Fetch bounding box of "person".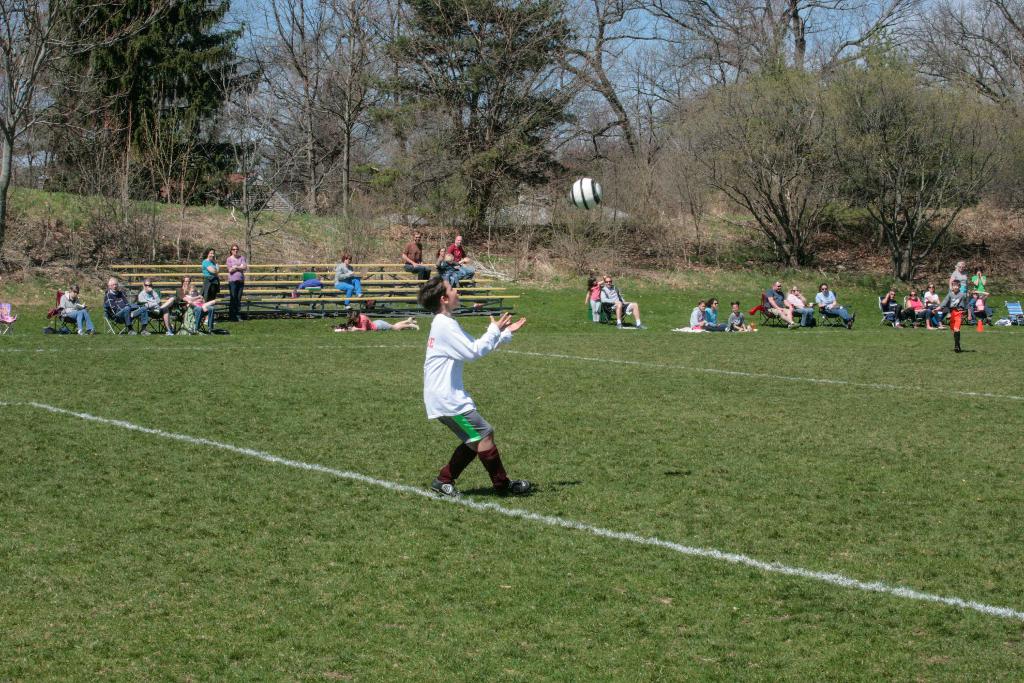
Bbox: region(435, 242, 451, 270).
